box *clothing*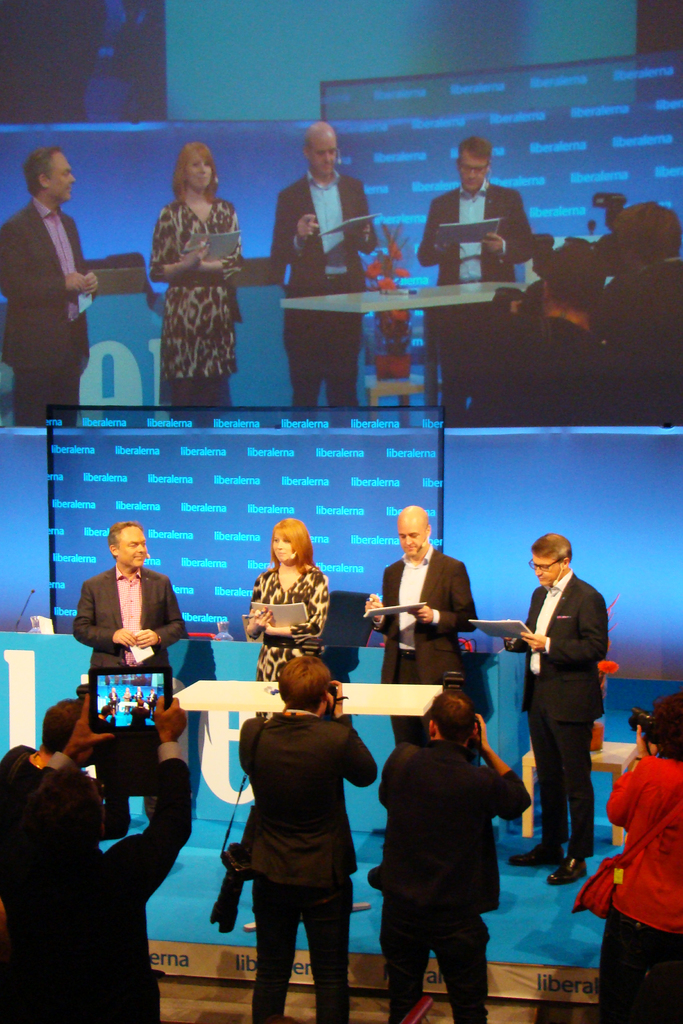
box=[10, 743, 62, 788]
